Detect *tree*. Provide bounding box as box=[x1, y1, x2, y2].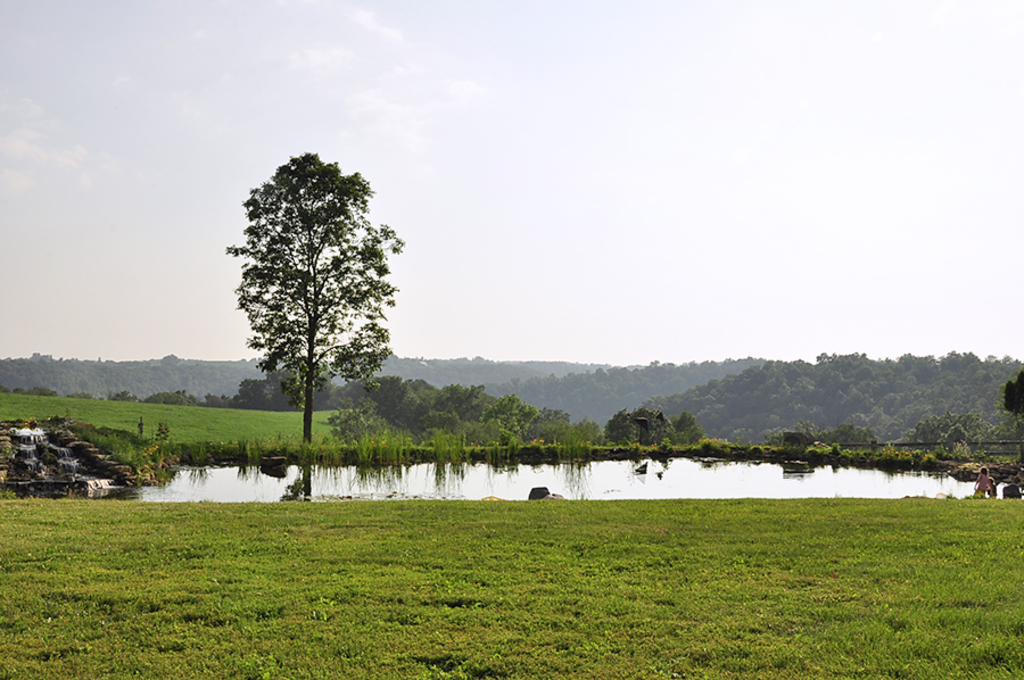
box=[994, 412, 1023, 453].
